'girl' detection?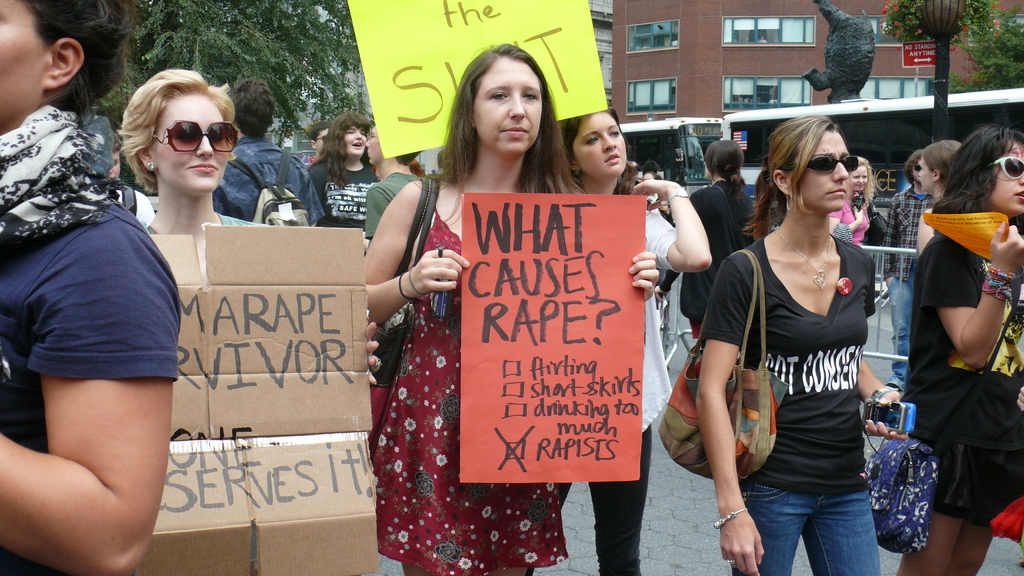
{"left": 144, "top": 62, "right": 264, "bottom": 235}
